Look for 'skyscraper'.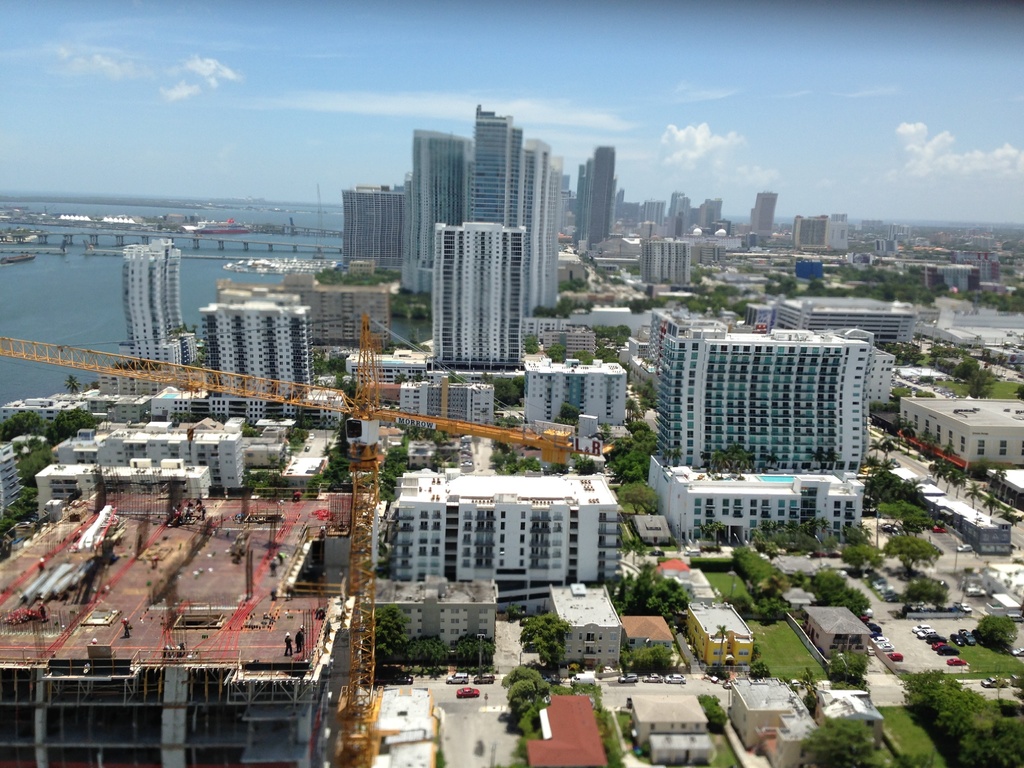
Found: (524, 358, 627, 422).
